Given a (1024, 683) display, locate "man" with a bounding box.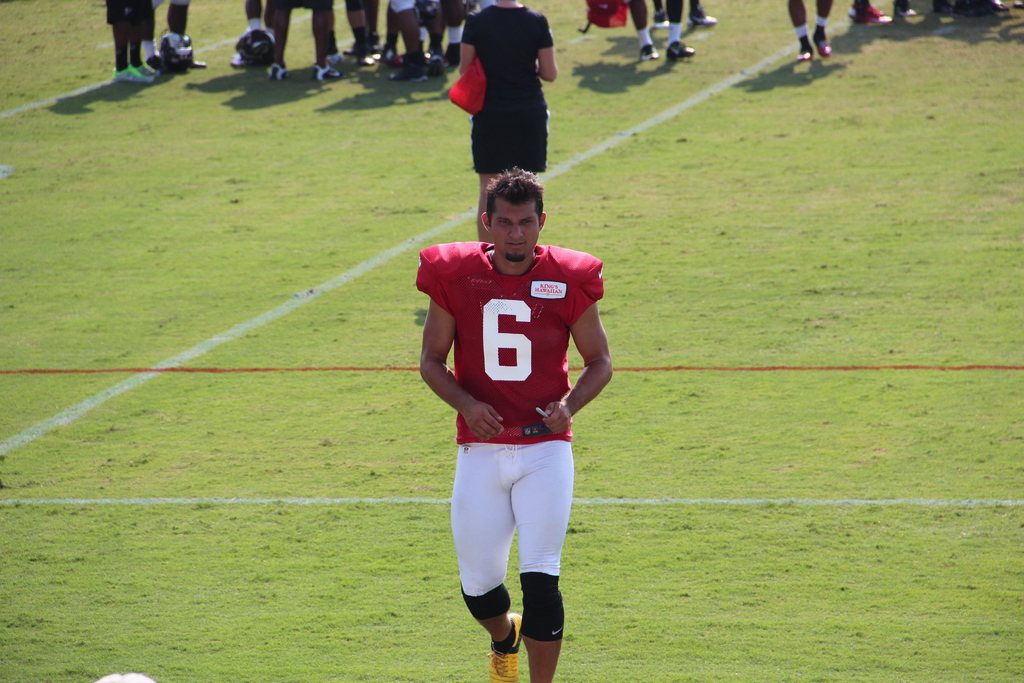
Located: bbox(431, 179, 616, 682).
